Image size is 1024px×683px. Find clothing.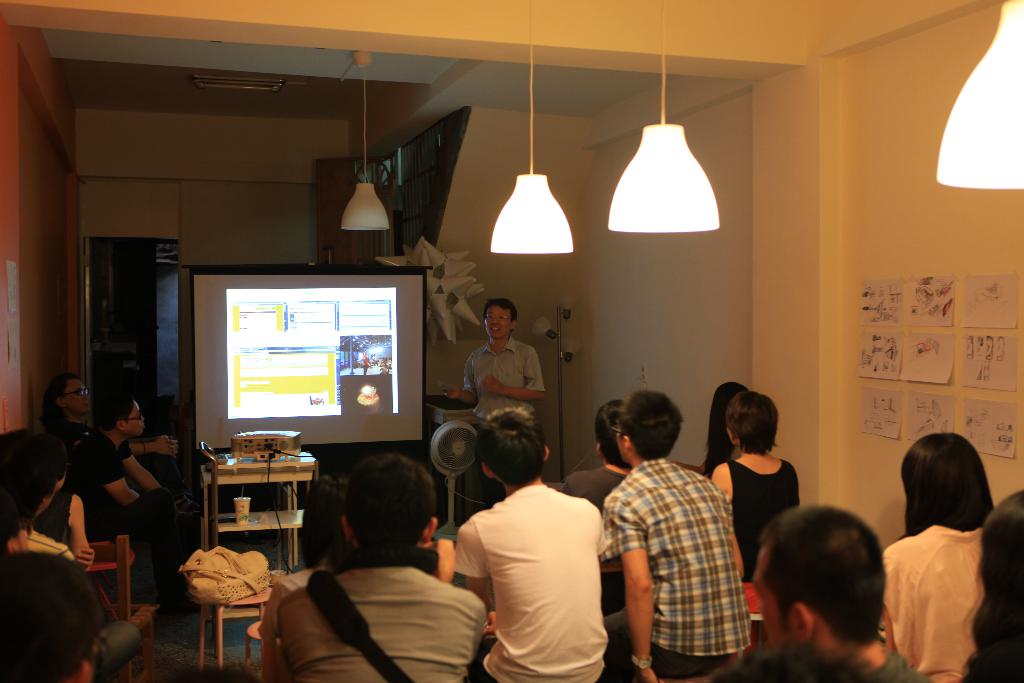
left=724, top=456, right=808, bottom=618.
